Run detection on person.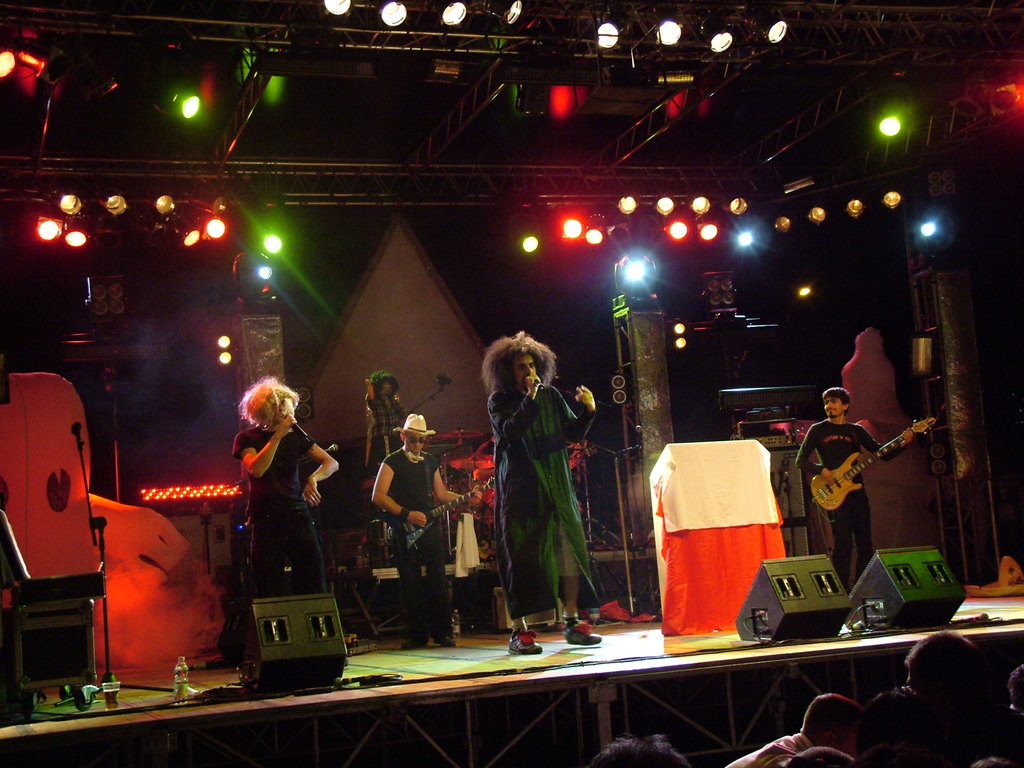
Result: left=792, top=388, right=915, bottom=588.
